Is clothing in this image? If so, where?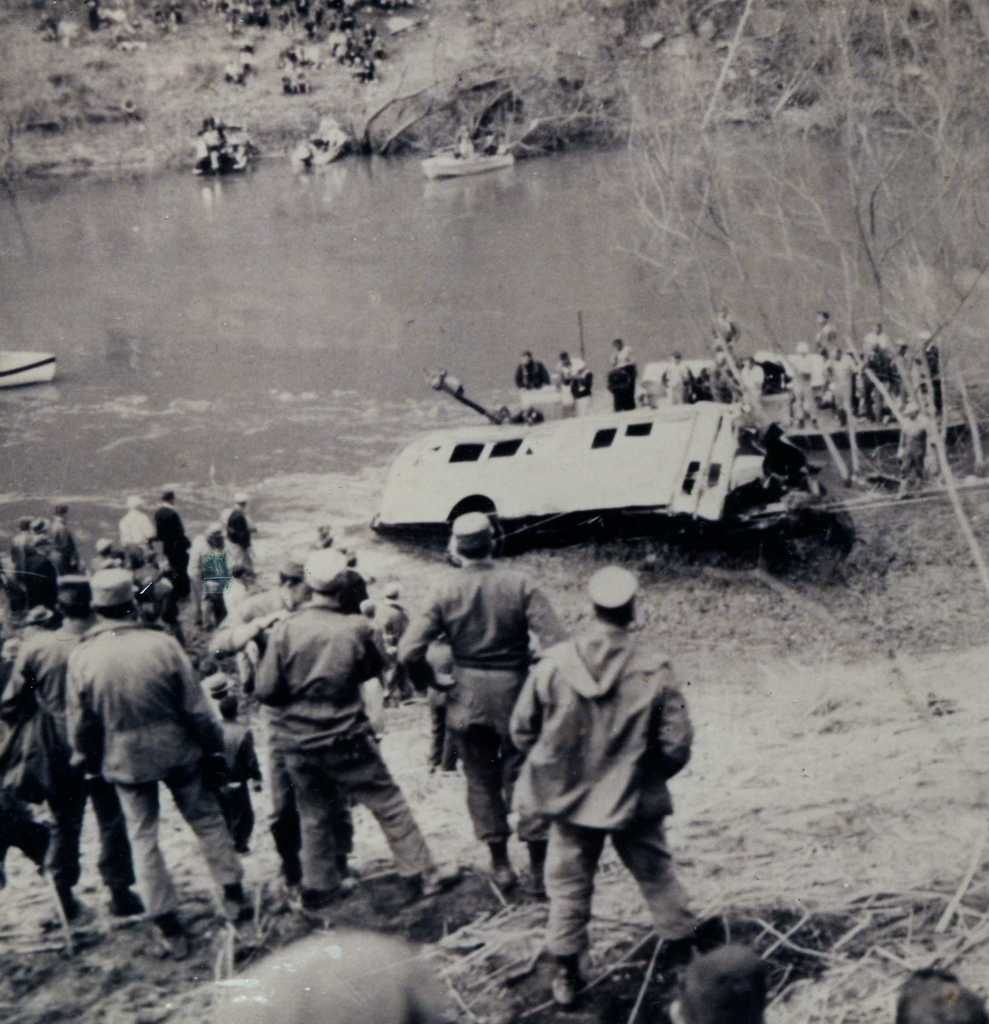
Yes, at left=476, top=612, right=721, bottom=964.
